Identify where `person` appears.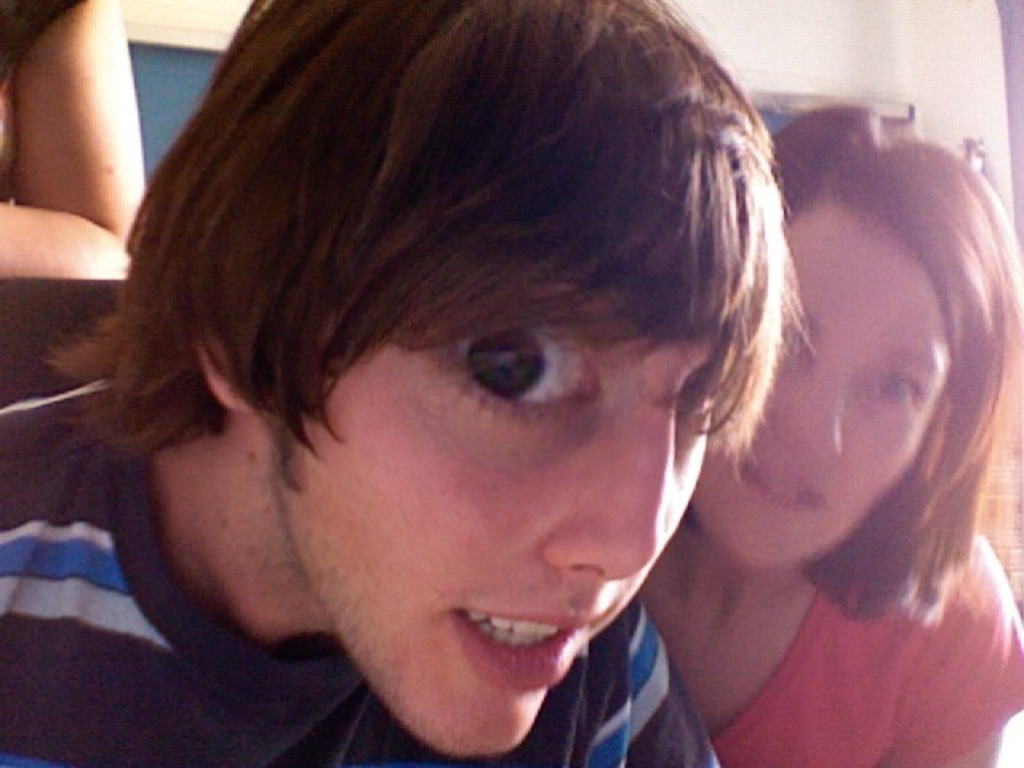
Appears at crop(32, 22, 963, 767).
